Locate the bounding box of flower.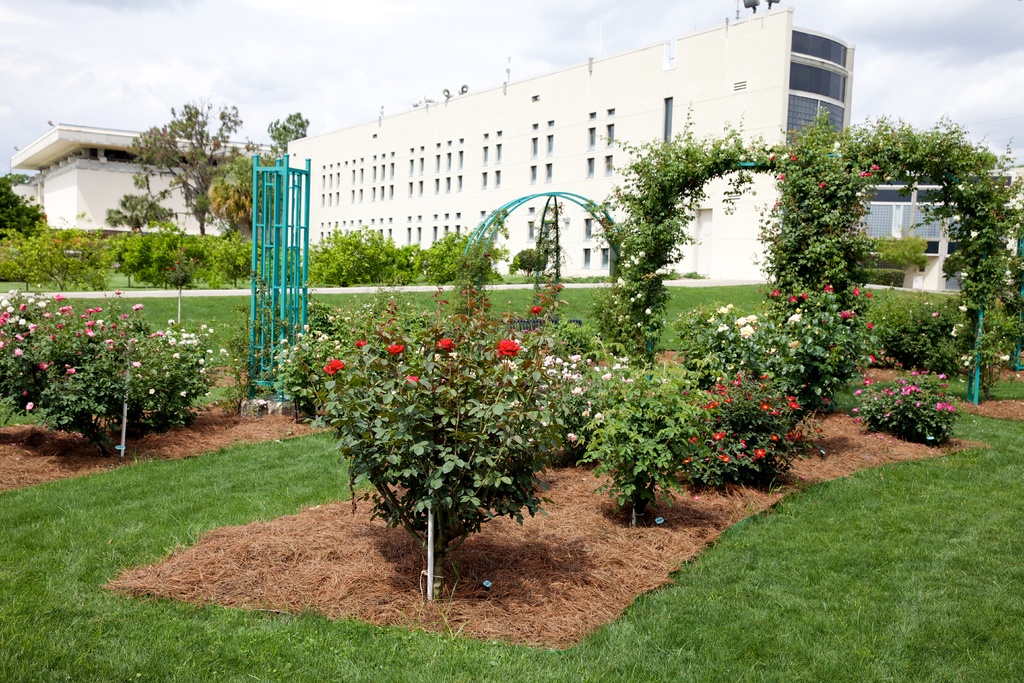
Bounding box: <region>566, 431, 579, 442</region>.
